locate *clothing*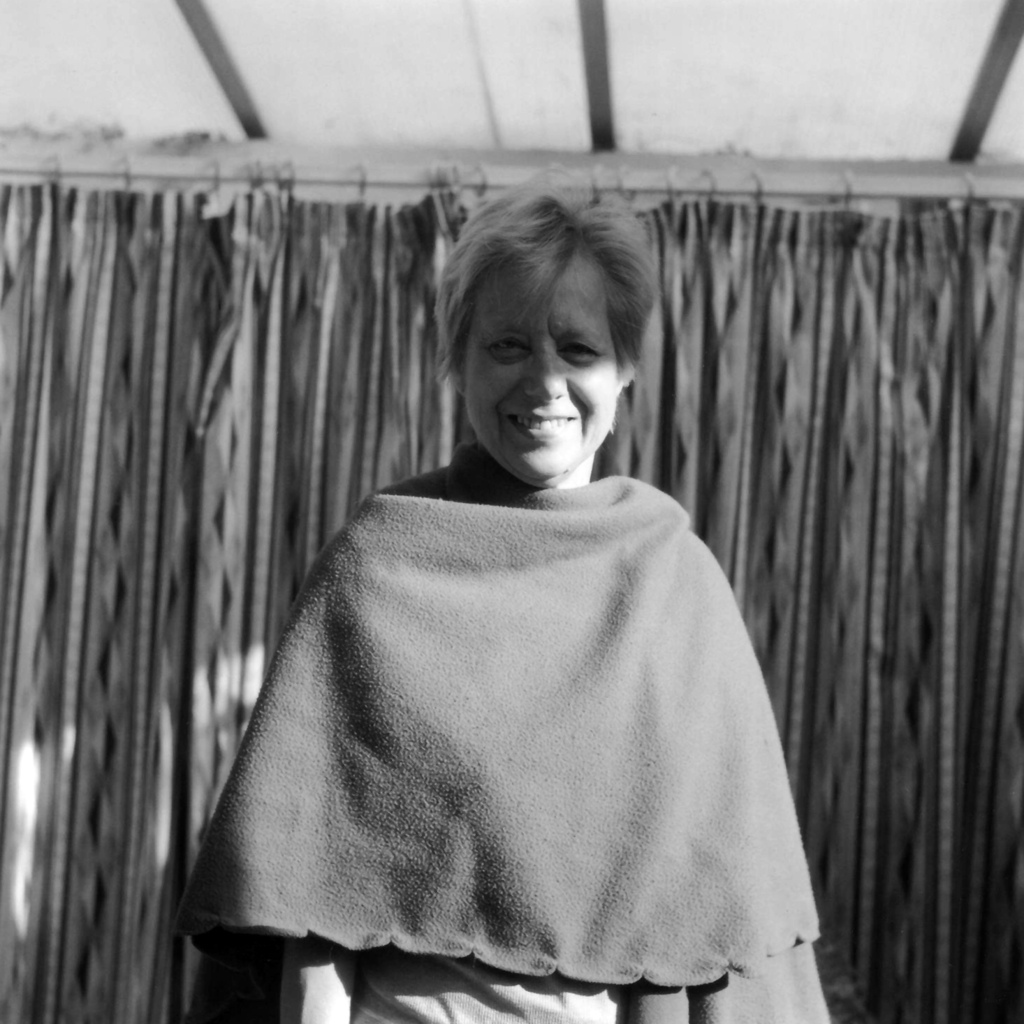
(176, 438, 823, 1023)
